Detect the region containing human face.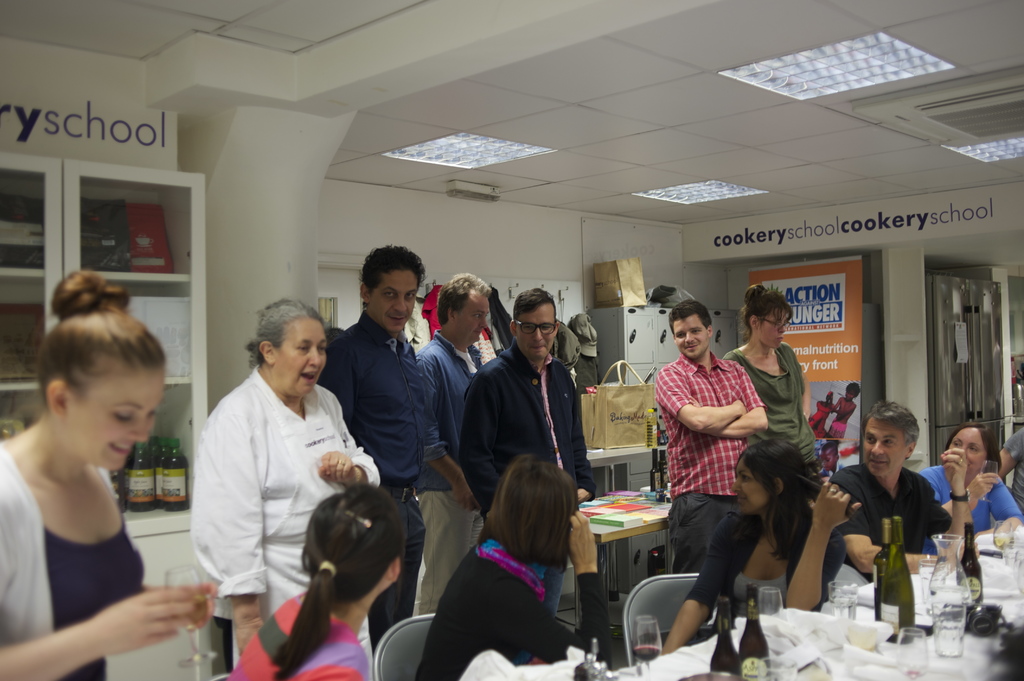
<region>675, 314, 710, 360</region>.
